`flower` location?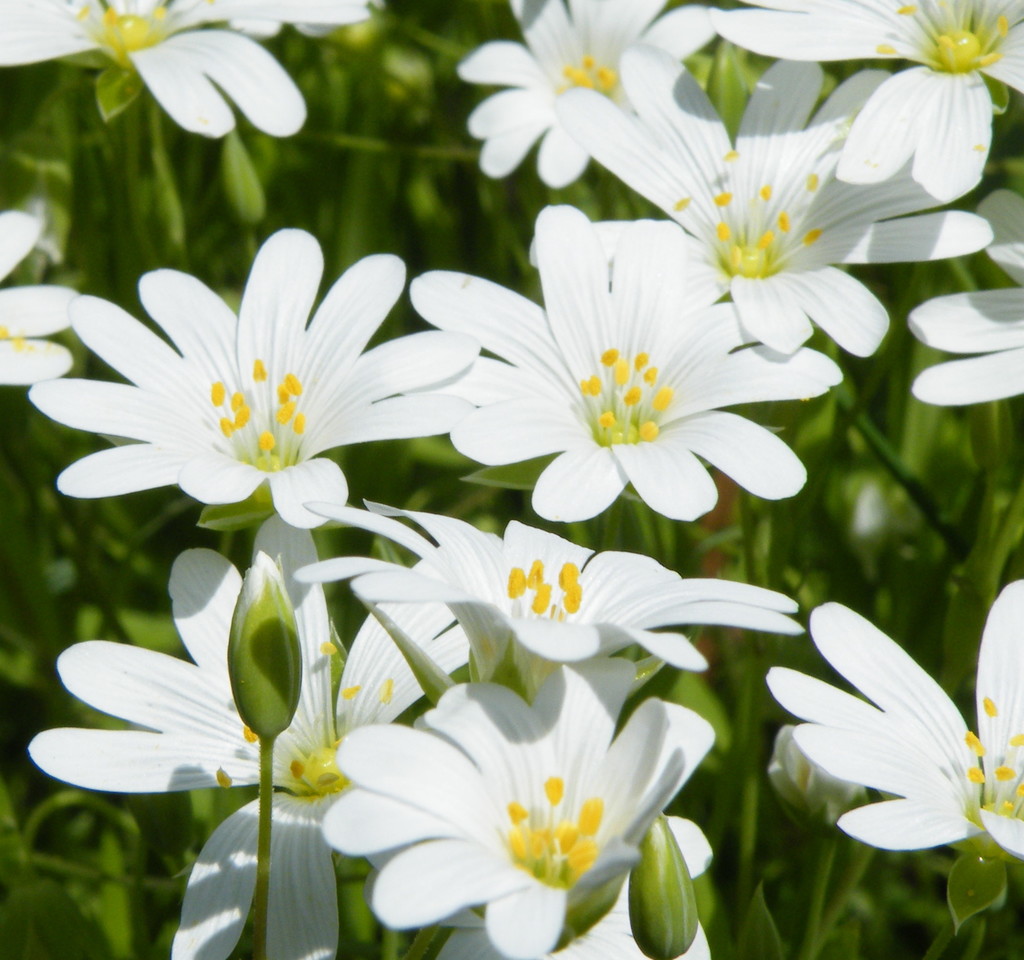
[left=0, top=0, right=385, bottom=142]
